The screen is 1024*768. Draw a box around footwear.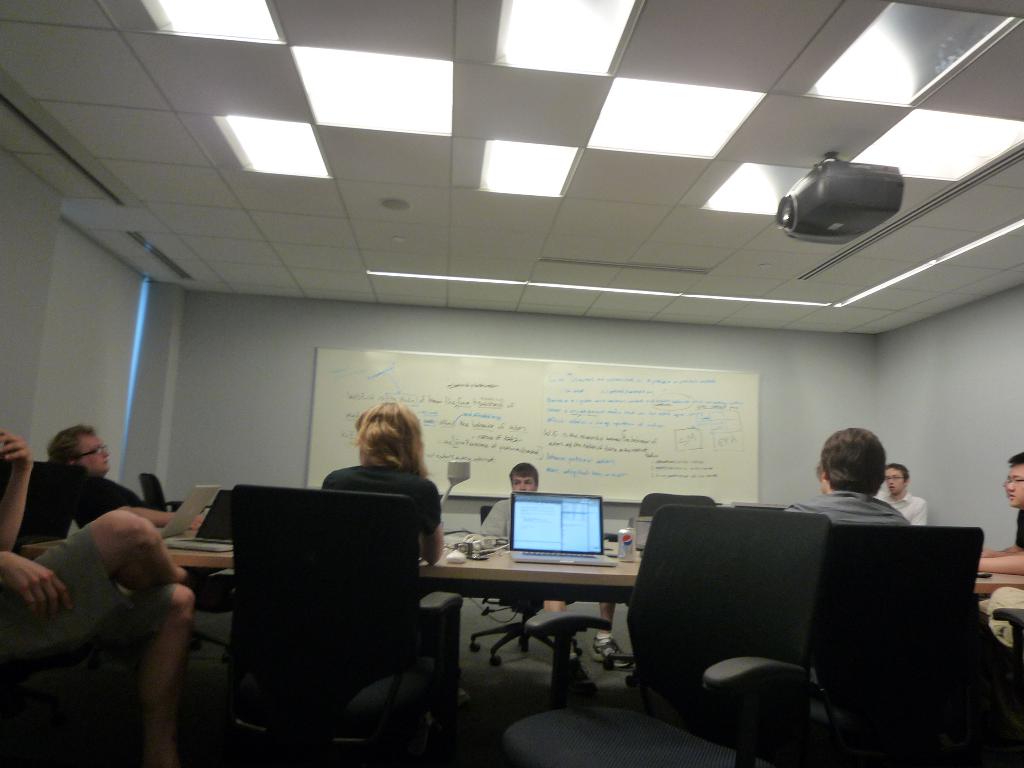
x1=593 y1=640 x2=629 y2=667.
